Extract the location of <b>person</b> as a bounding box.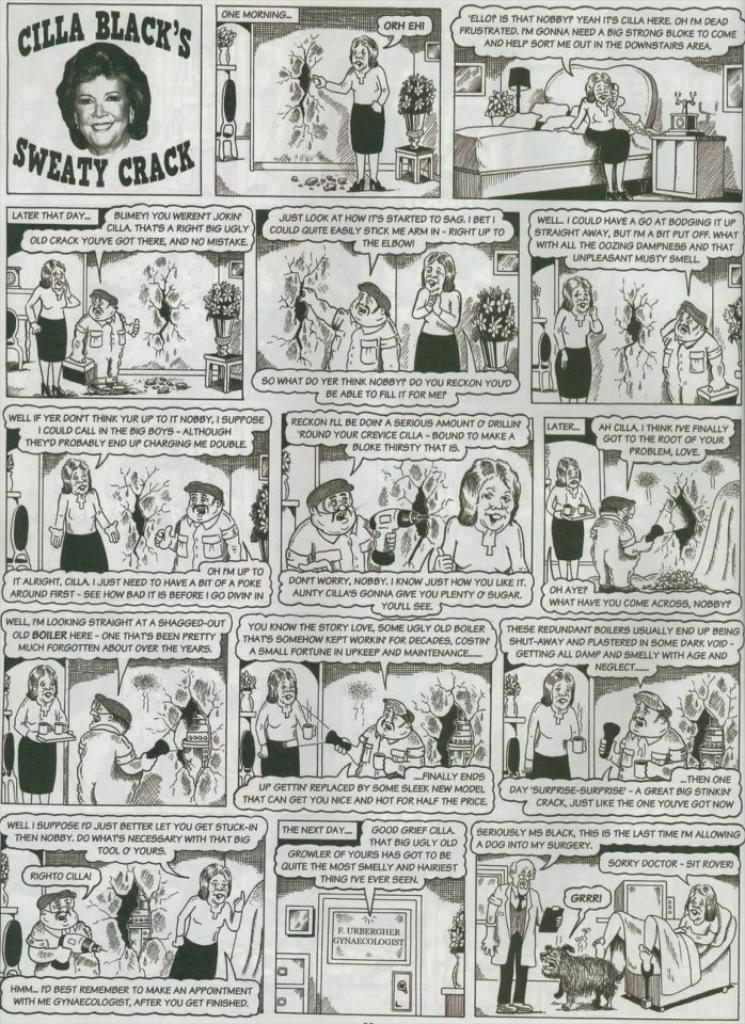
left=336, top=697, right=425, bottom=779.
